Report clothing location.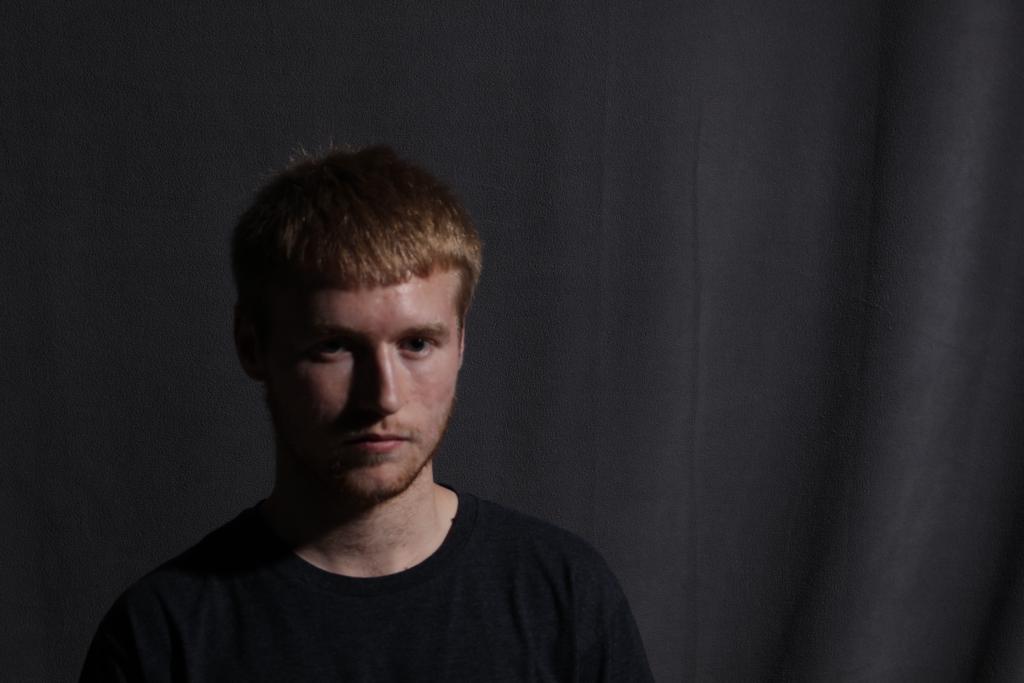
Report: (left=111, top=498, right=627, bottom=661).
